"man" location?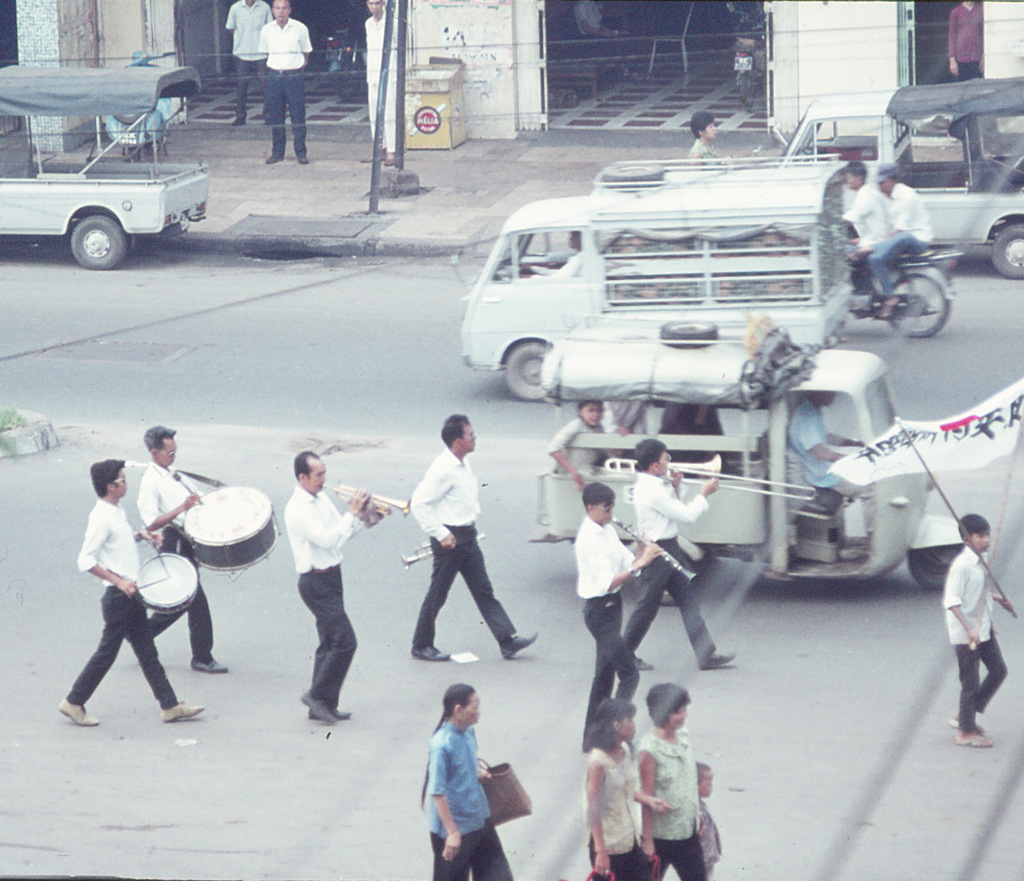
x1=412 y1=410 x2=533 y2=662
